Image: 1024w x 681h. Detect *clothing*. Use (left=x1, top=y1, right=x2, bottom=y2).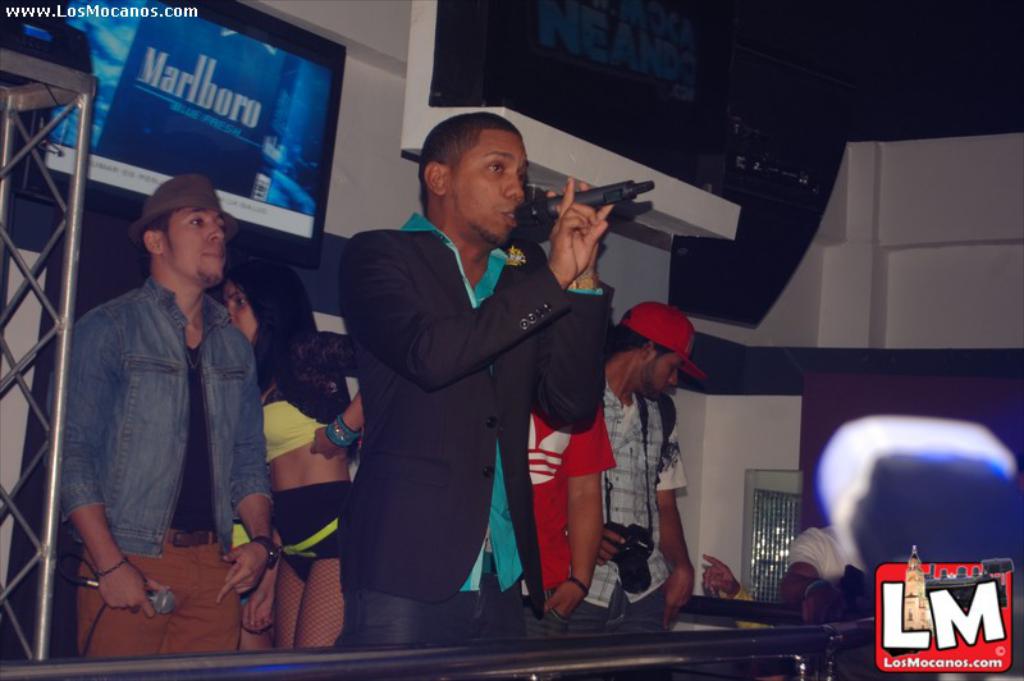
(left=787, top=526, right=849, bottom=585).
